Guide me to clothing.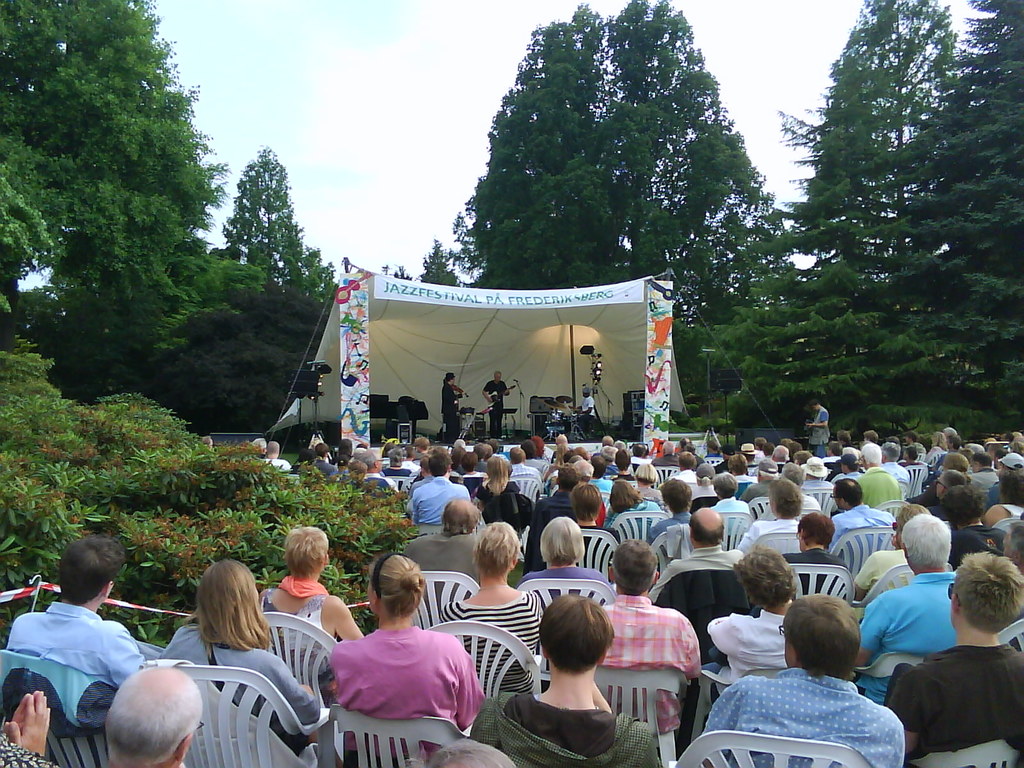
Guidance: box(993, 506, 1021, 529).
